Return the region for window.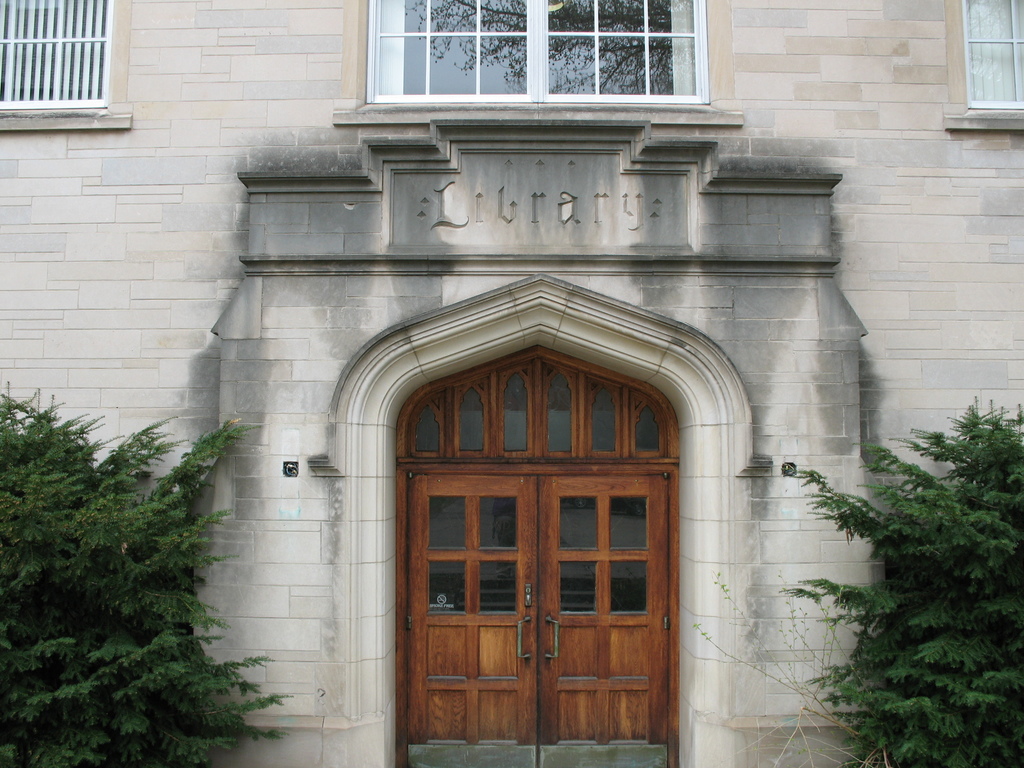
[402, 348, 680, 462].
